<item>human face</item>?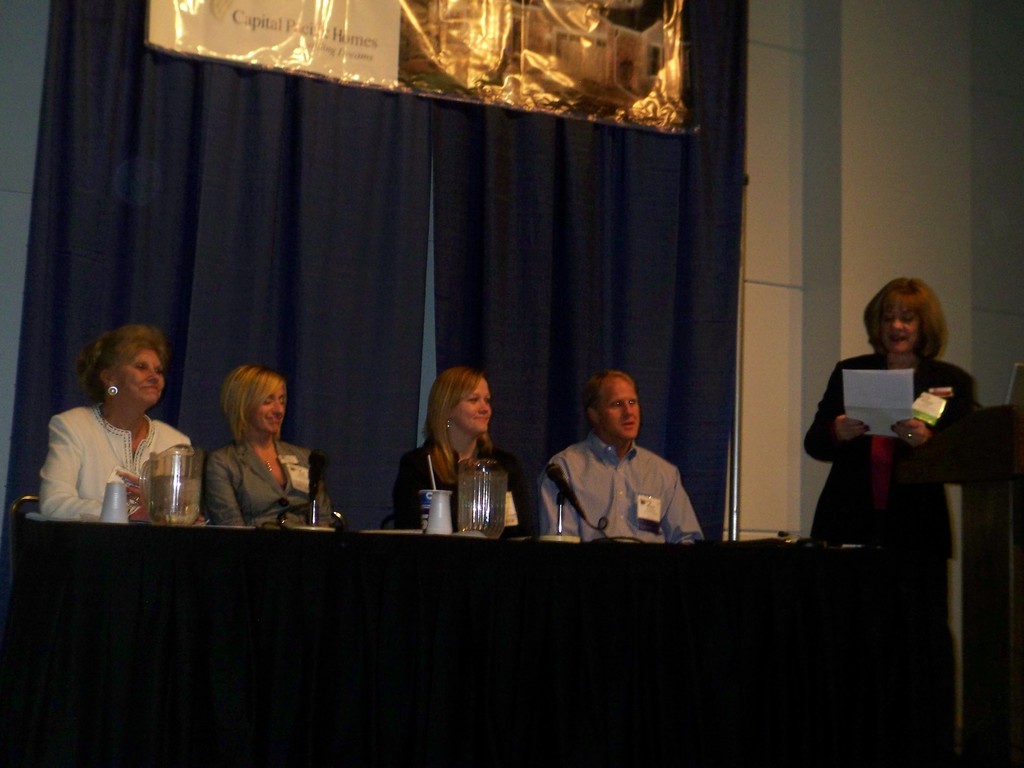
box(258, 385, 283, 435)
